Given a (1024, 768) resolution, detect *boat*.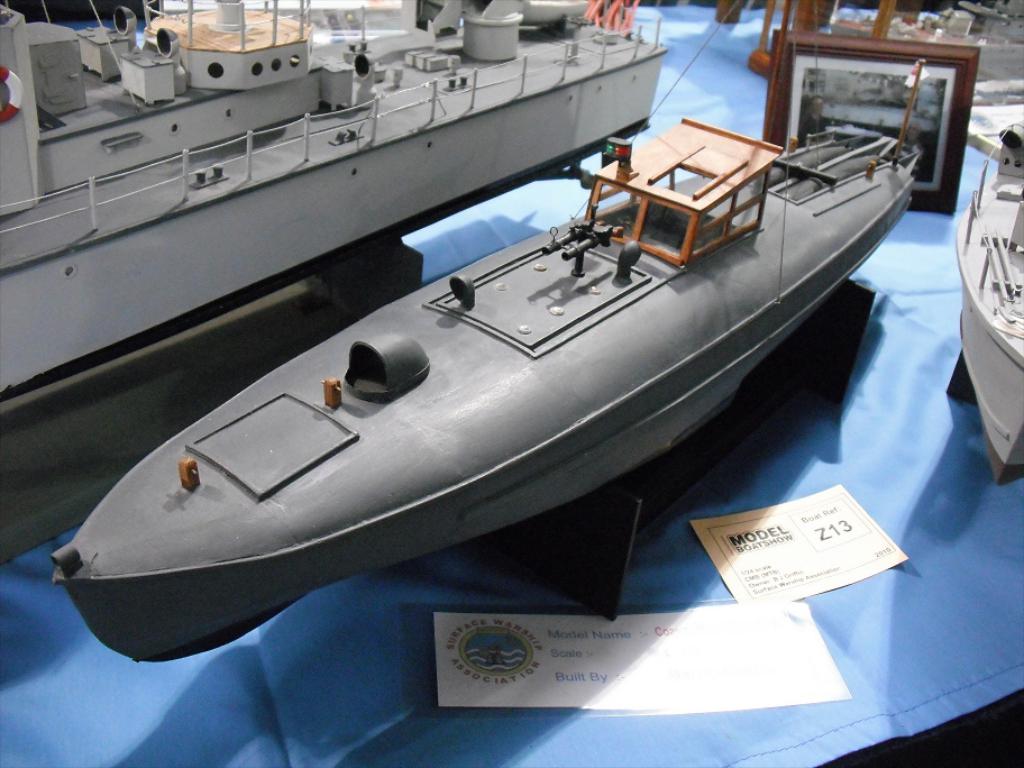
detection(943, 121, 1023, 484).
